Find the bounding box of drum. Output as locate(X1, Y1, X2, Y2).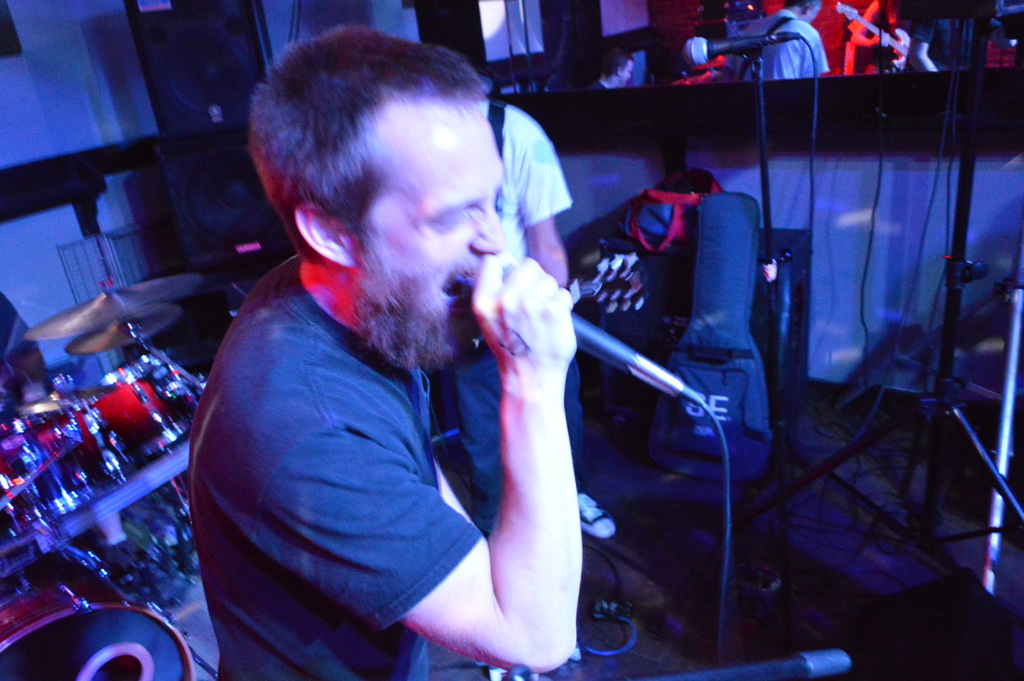
locate(0, 385, 125, 541).
